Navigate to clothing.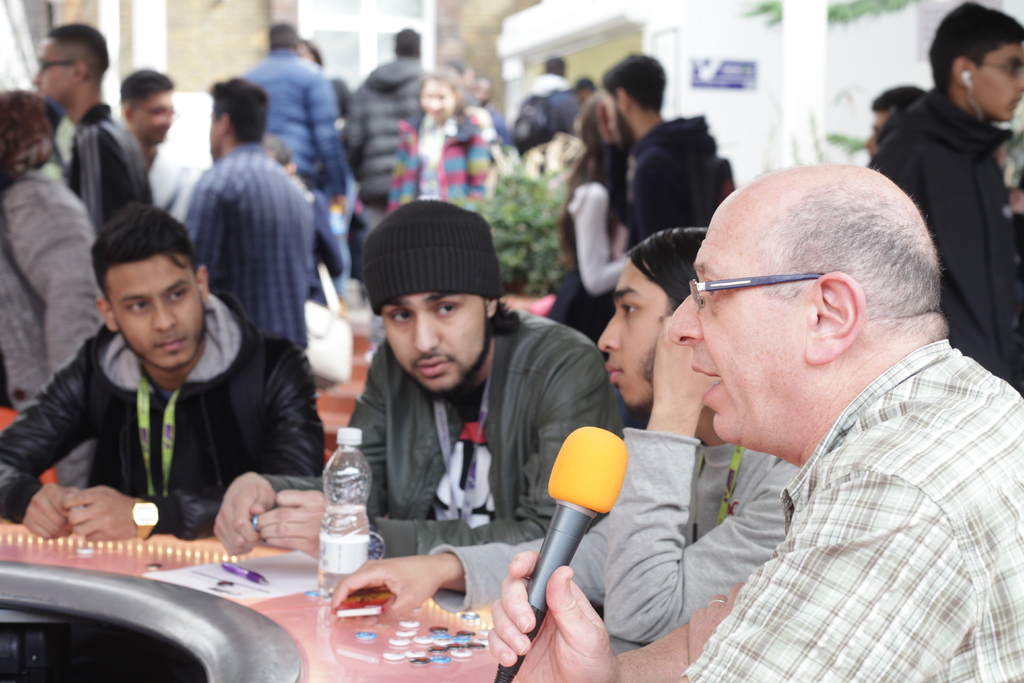
Navigation target: <box>559,160,637,345</box>.
